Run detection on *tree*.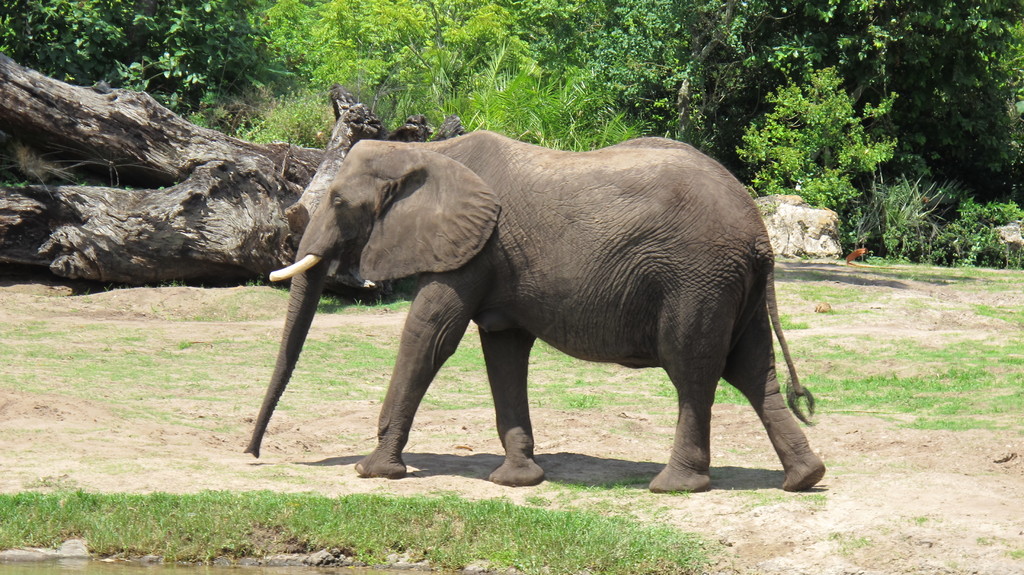
Result: x1=738 y1=67 x2=902 y2=220.
